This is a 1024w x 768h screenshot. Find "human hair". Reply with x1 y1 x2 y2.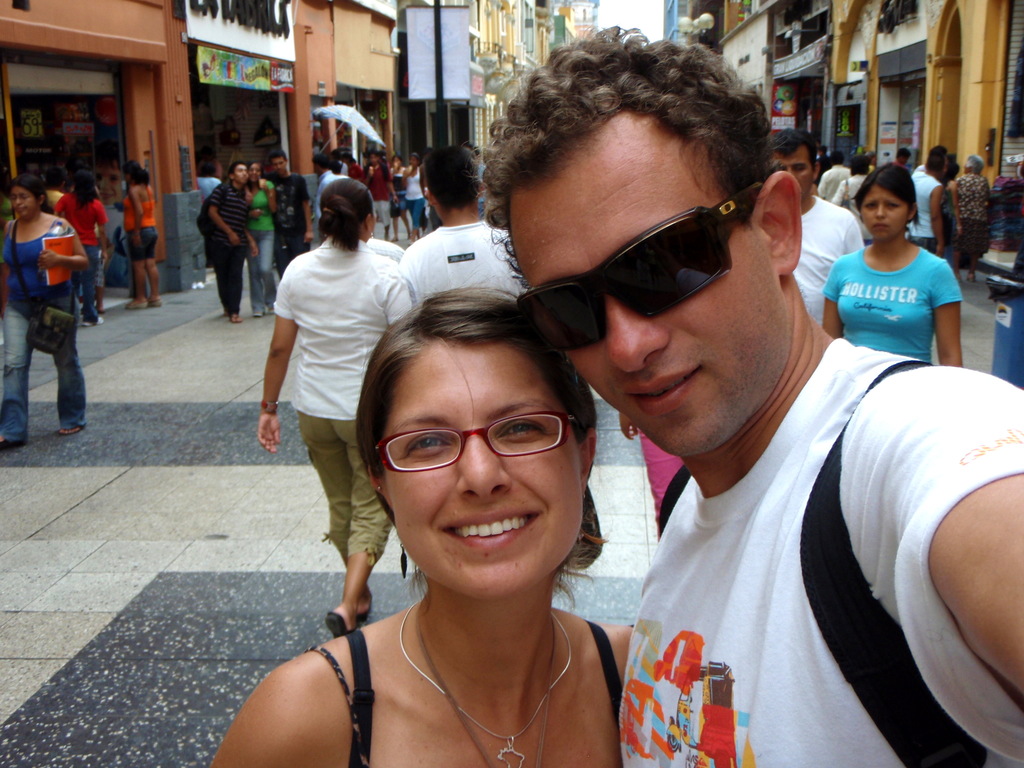
246 154 262 191.
